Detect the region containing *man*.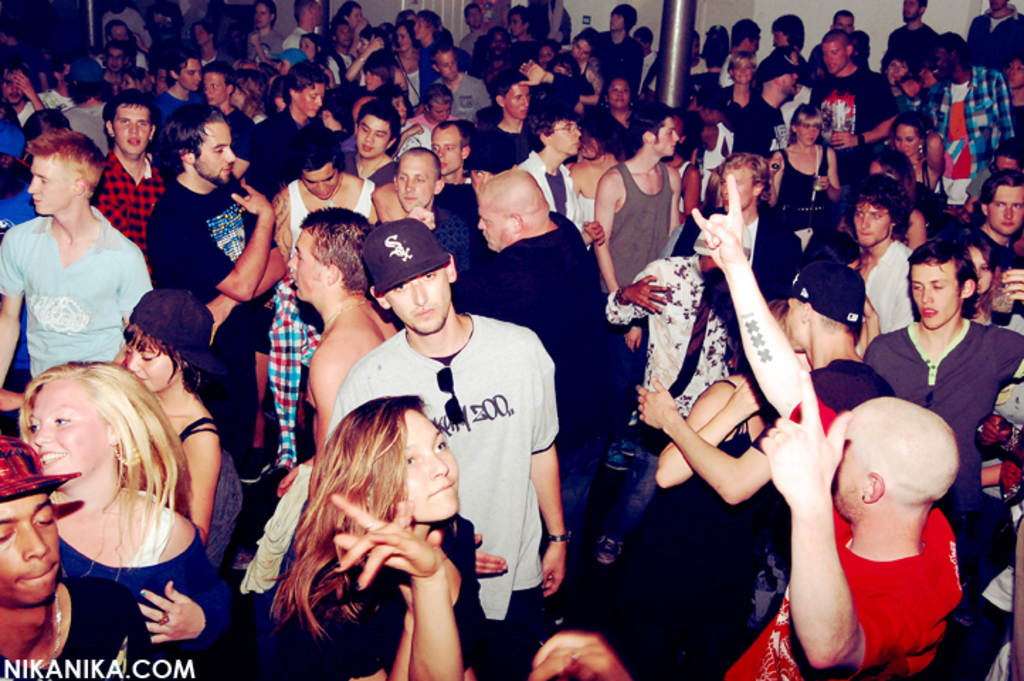
bbox=(909, 26, 1014, 203).
